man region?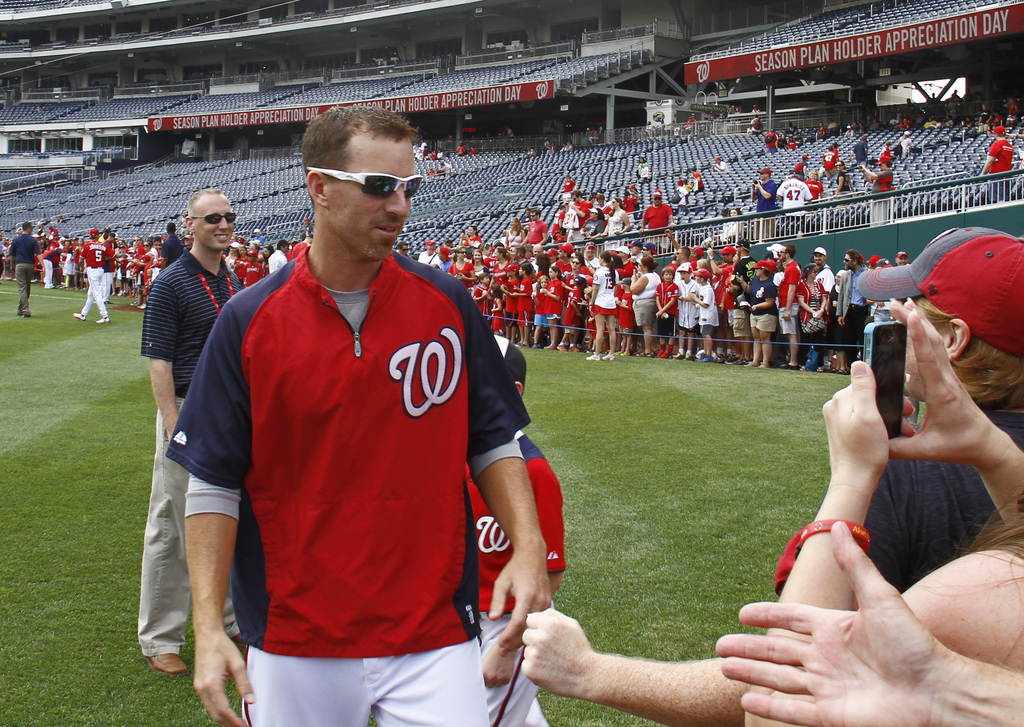
[x1=9, y1=223, x2=40, y2=322]
